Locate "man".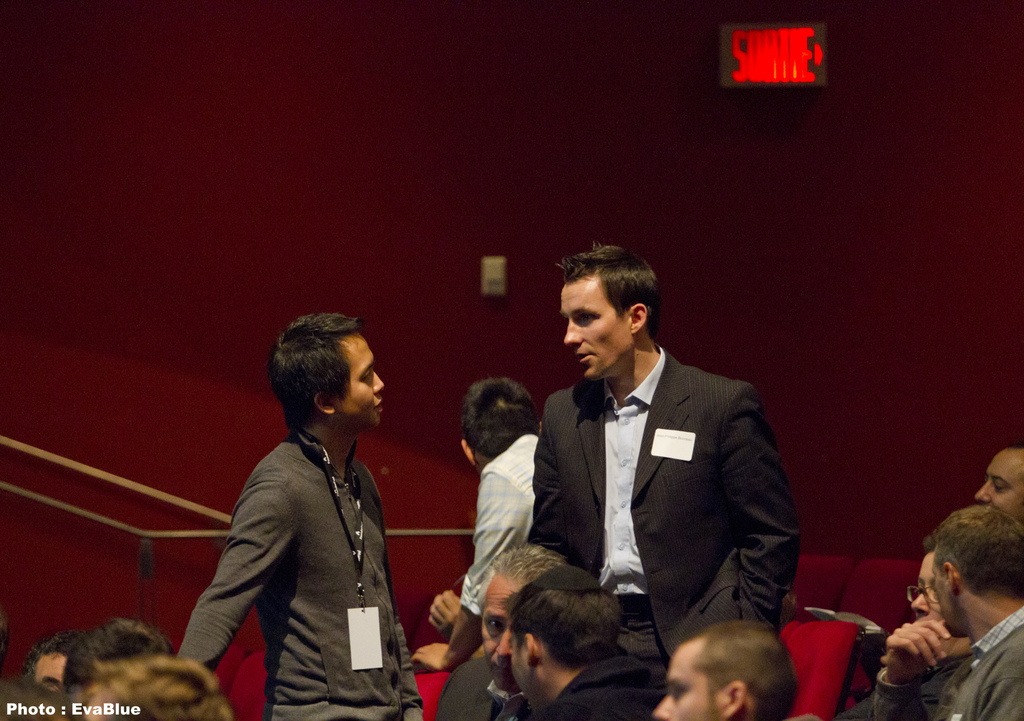
Bounding box: l=873, t=505, r=1023, b=720.
